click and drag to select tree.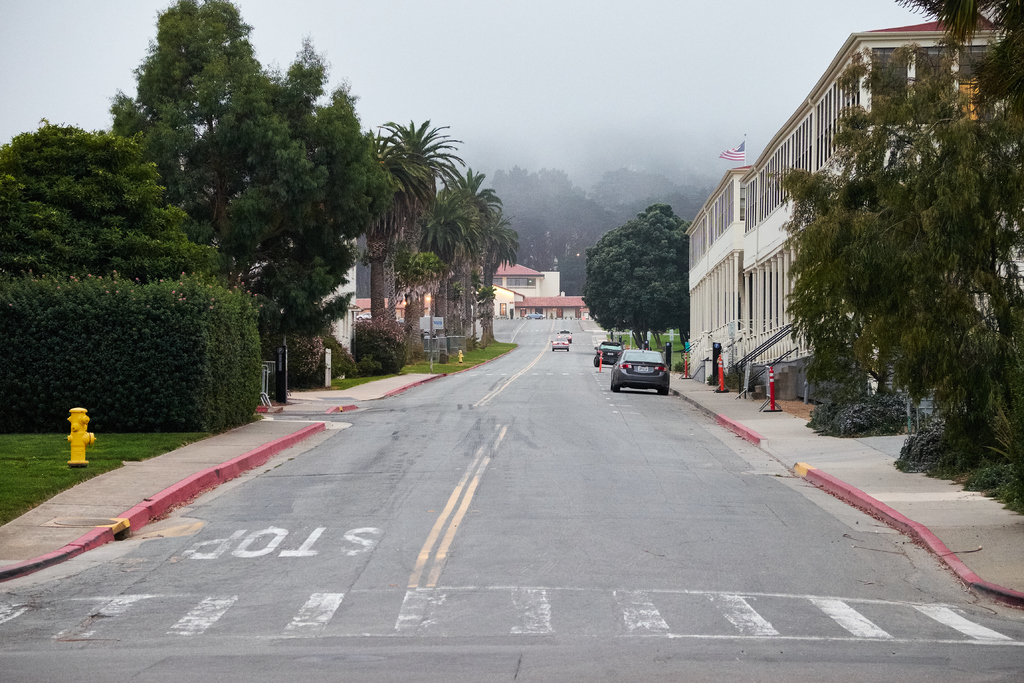
Selection: box(356, 110, 438, 334).
